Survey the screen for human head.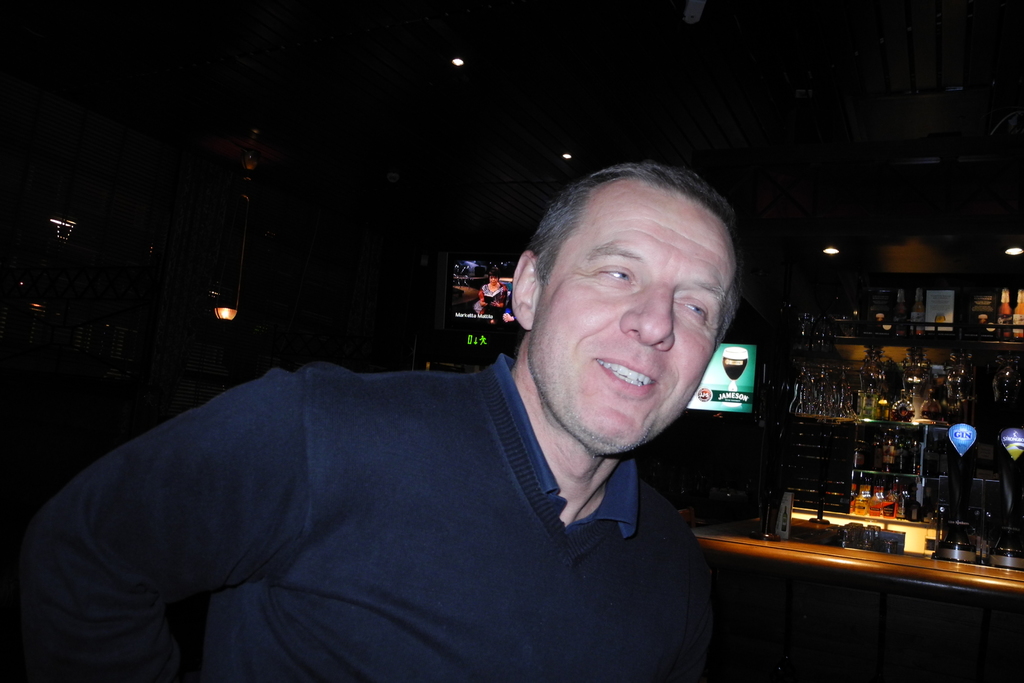
Survey found: BBox(493, 161, 753, 442).
